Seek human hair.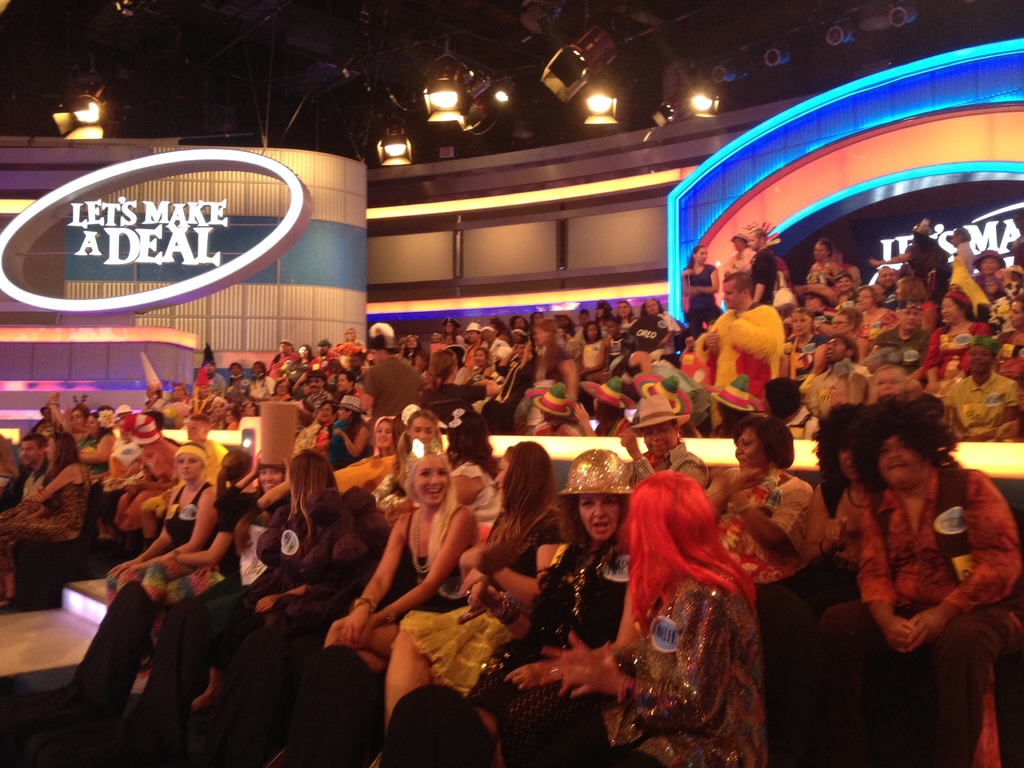
pyautogui.locateOnScreen(345, 412, 360, 441).
